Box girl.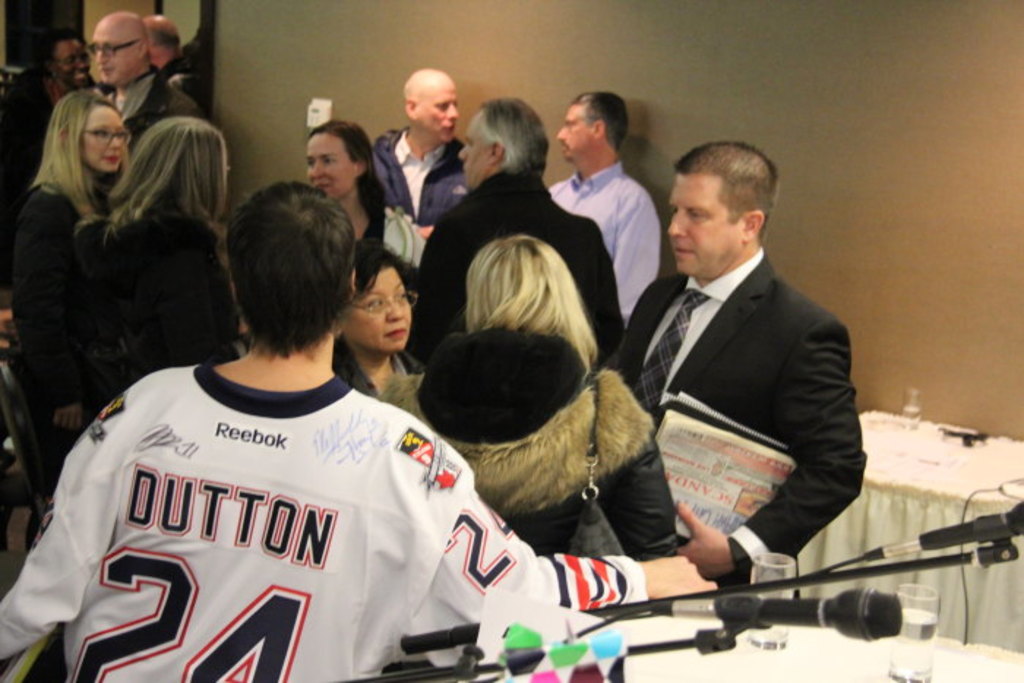
left=60, top=108, right=250, bottom=411.
